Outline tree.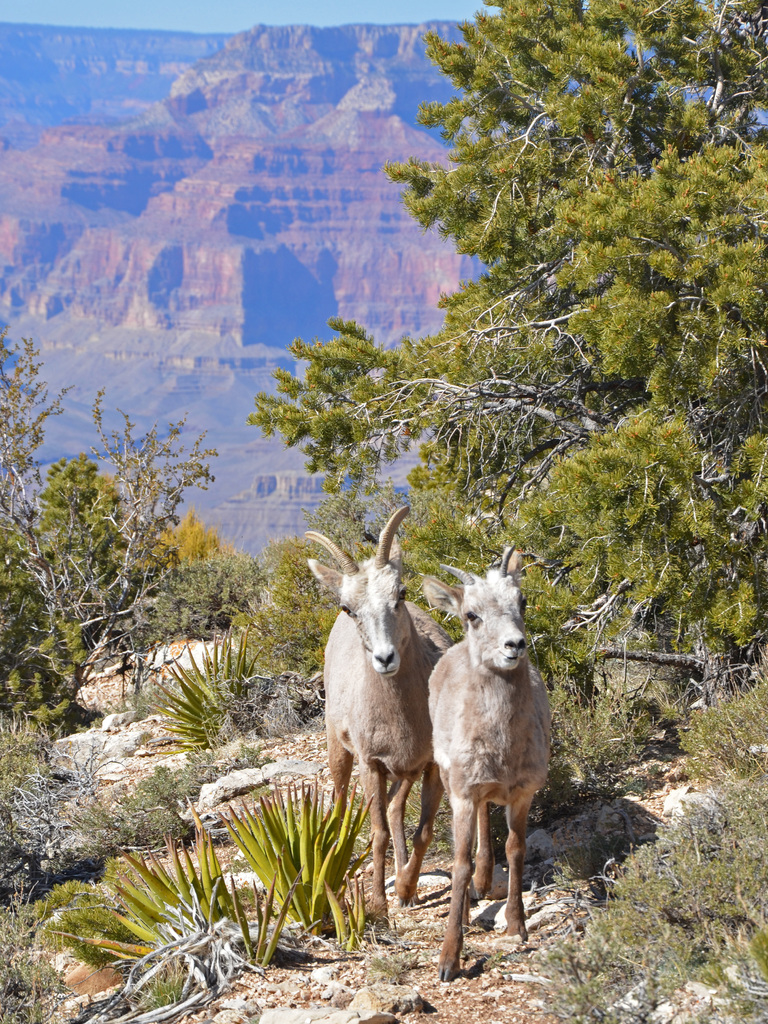
Outline: (169, 470, 227, 607).
